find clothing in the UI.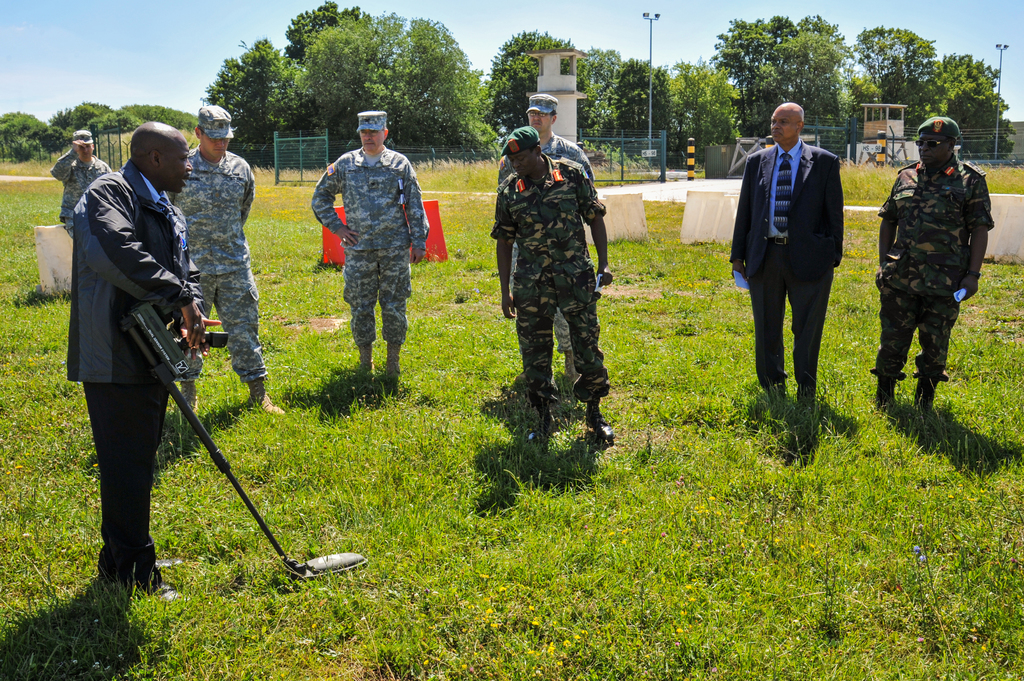
UI element at 879:163:991:406.
